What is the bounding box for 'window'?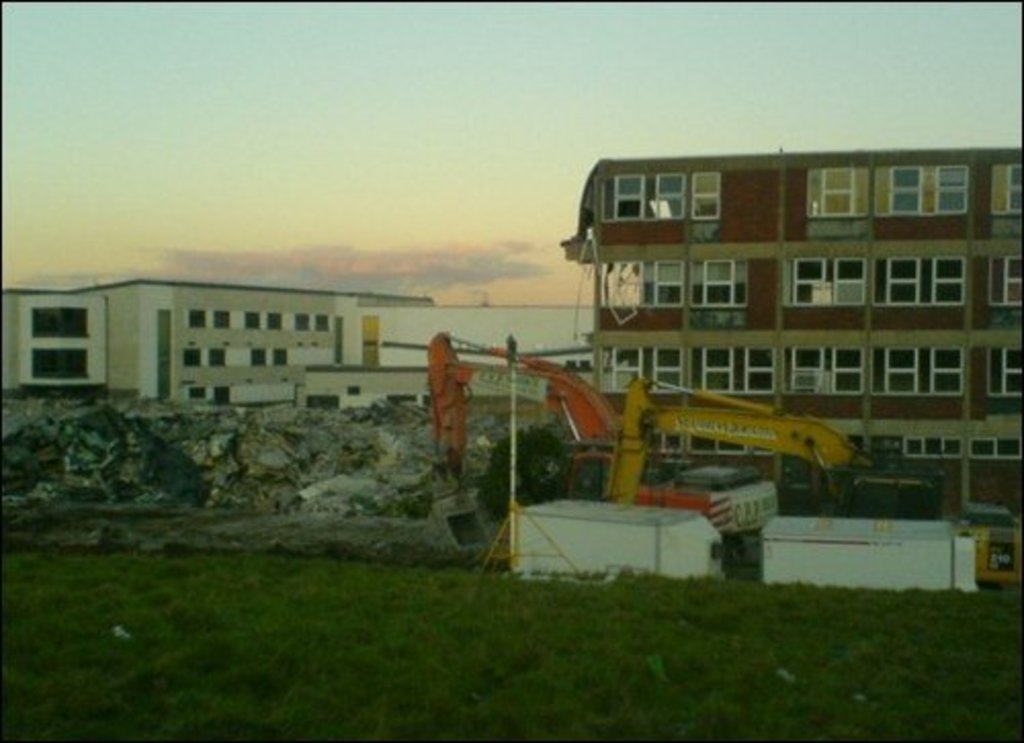
[602, 176, 717, 221].
